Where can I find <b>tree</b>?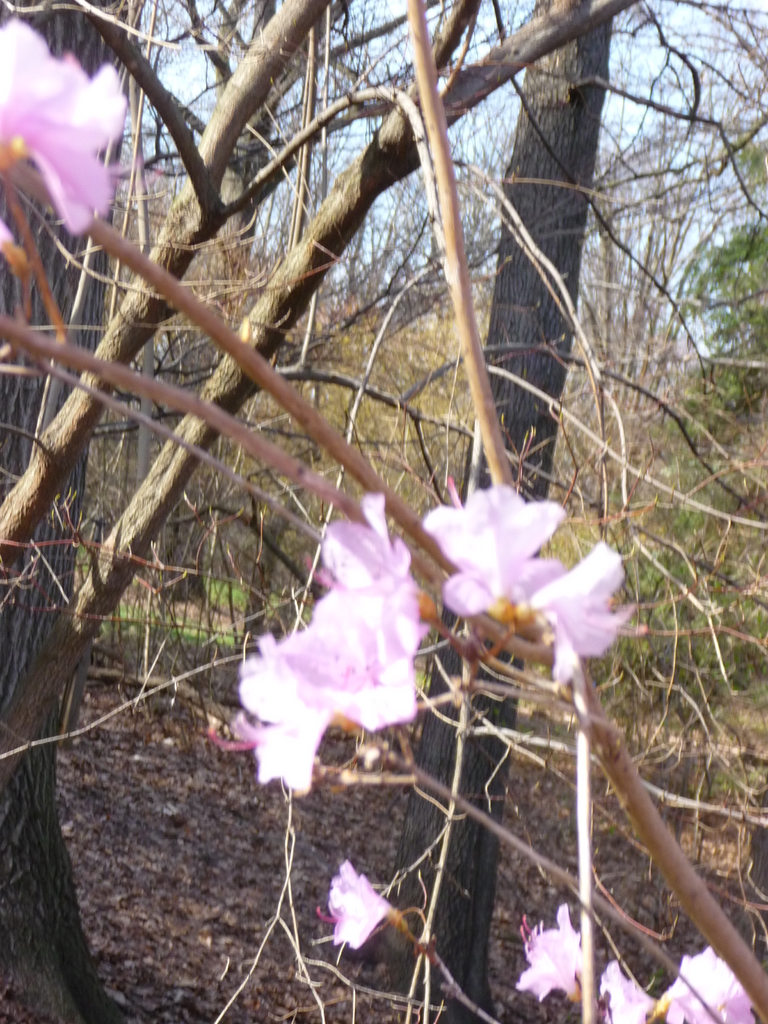
You can find it at x1=701 y1=226 x2=765 y2=399.
